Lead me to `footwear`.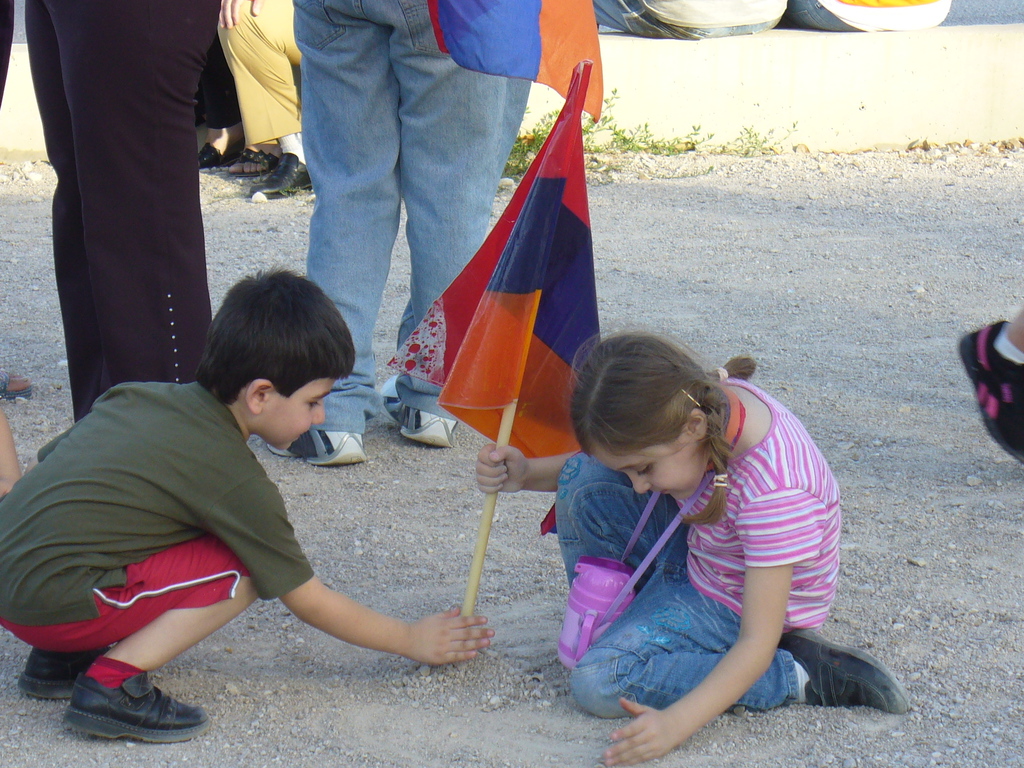
Lead to region(955, 319, 1023, 464).
